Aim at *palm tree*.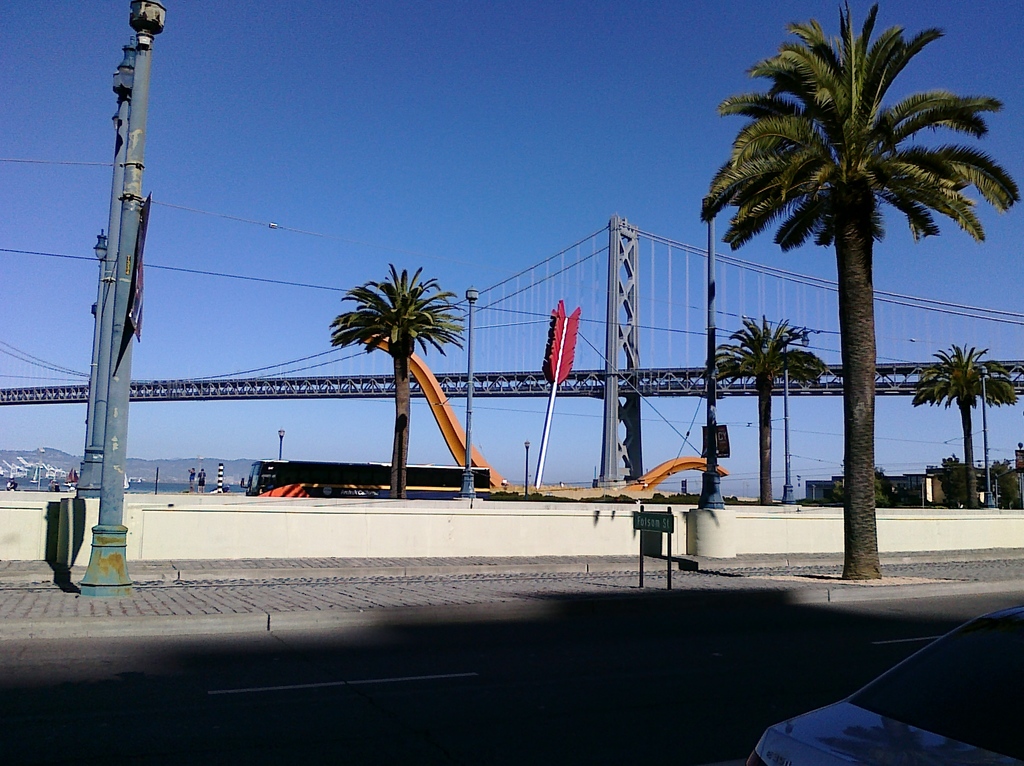
Aimed at <box>911,339,1023,509</box>.
